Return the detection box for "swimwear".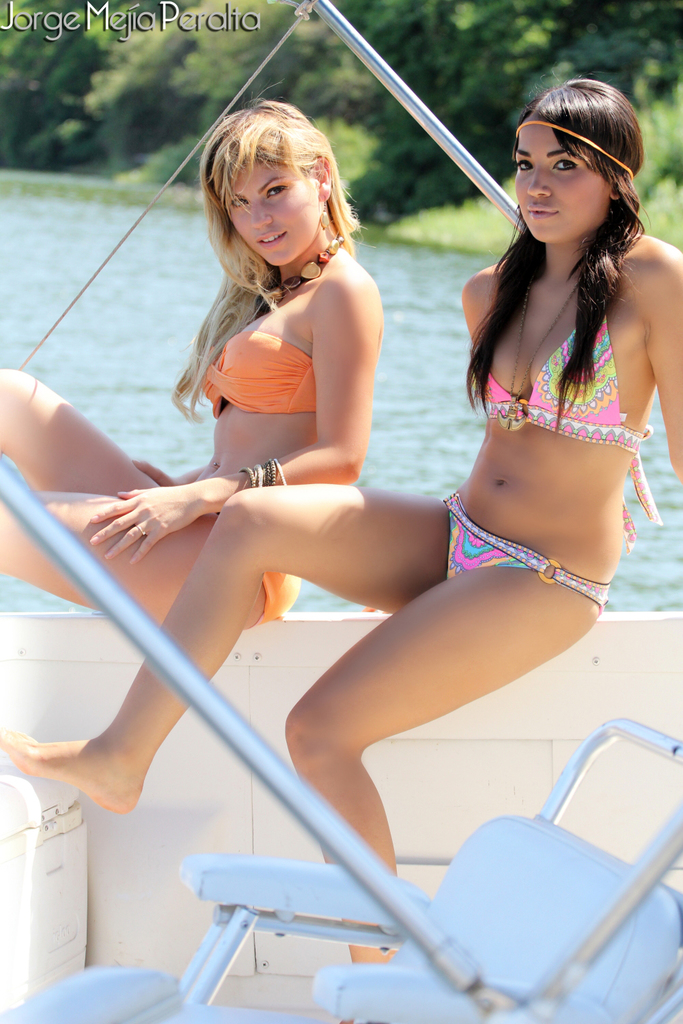
[195,324,318,417].
